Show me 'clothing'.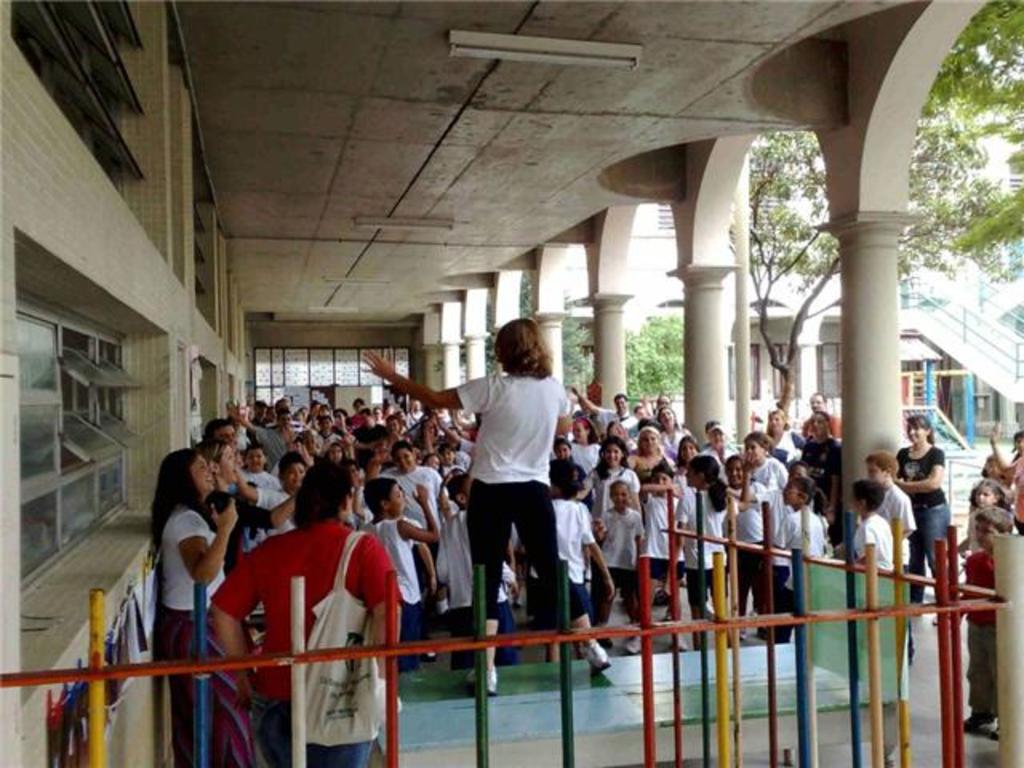
'clothing' is here: 232 459 288 541.
